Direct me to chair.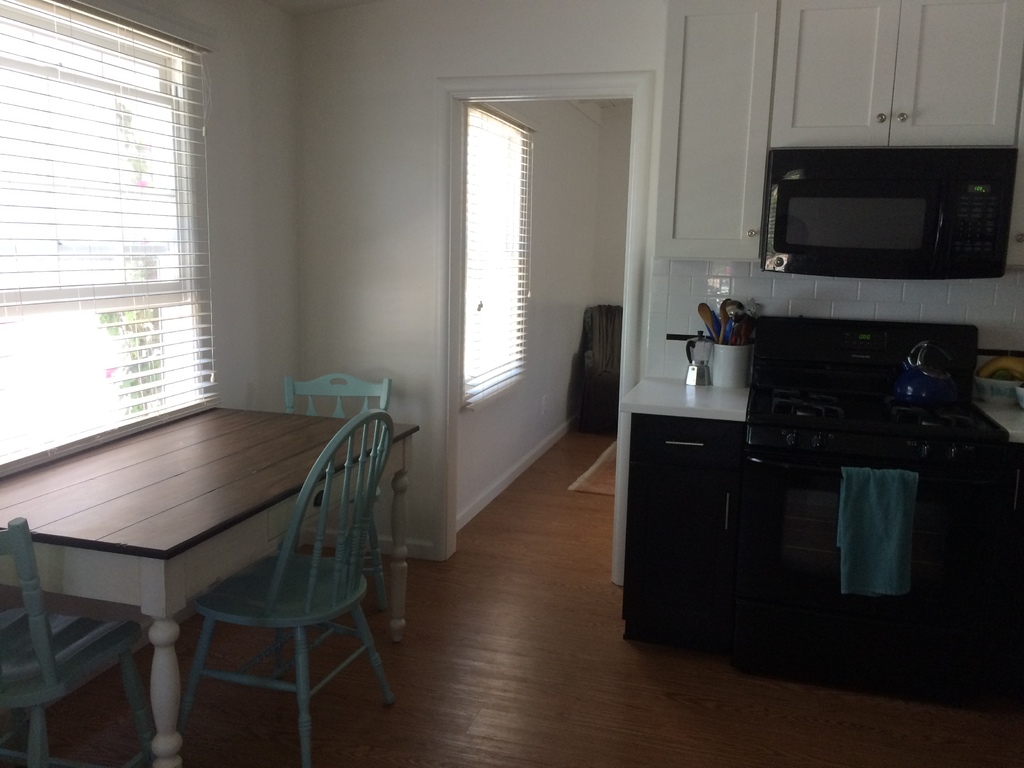
Direction: left=280, top=371, right=395, bottom=605.
